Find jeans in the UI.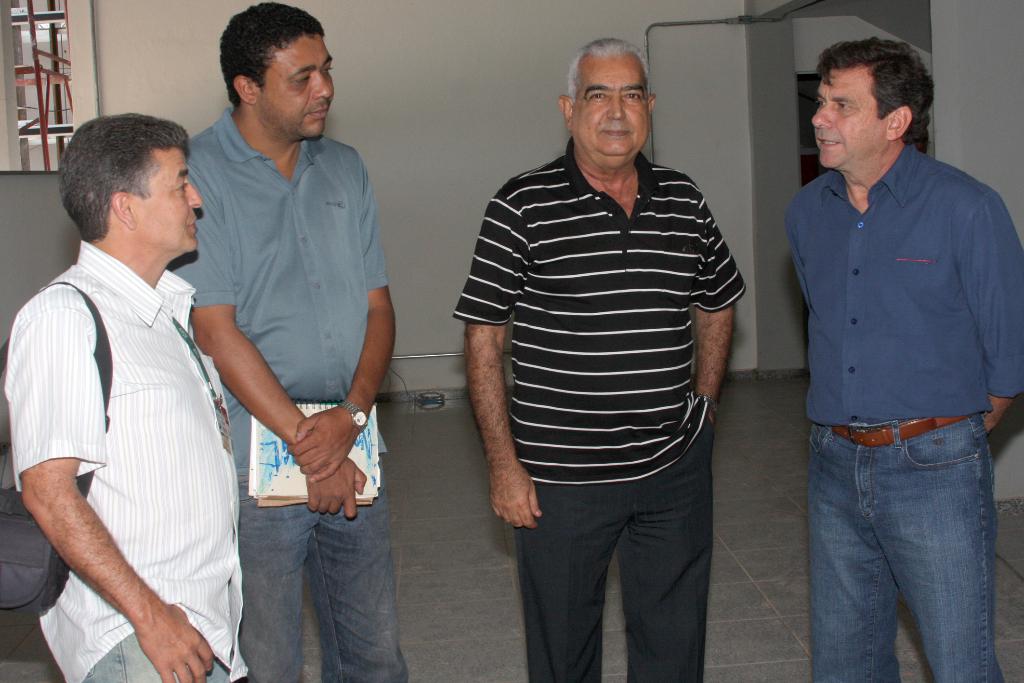
UI element at <box>87,638,233,682</box>.
